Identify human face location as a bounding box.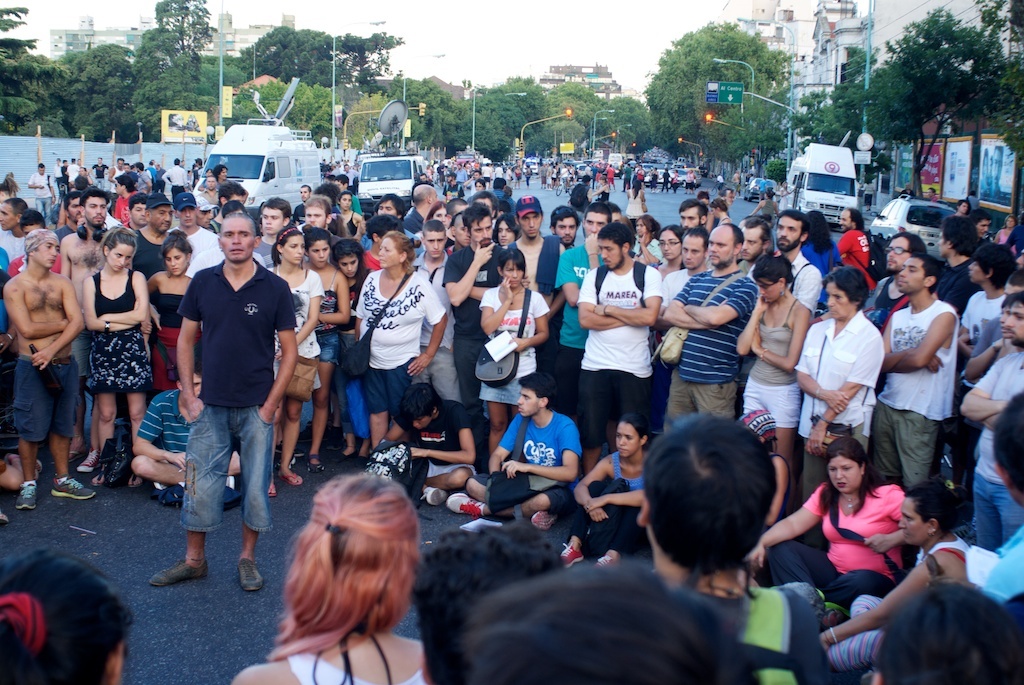
(32, 240, 59, 269).
